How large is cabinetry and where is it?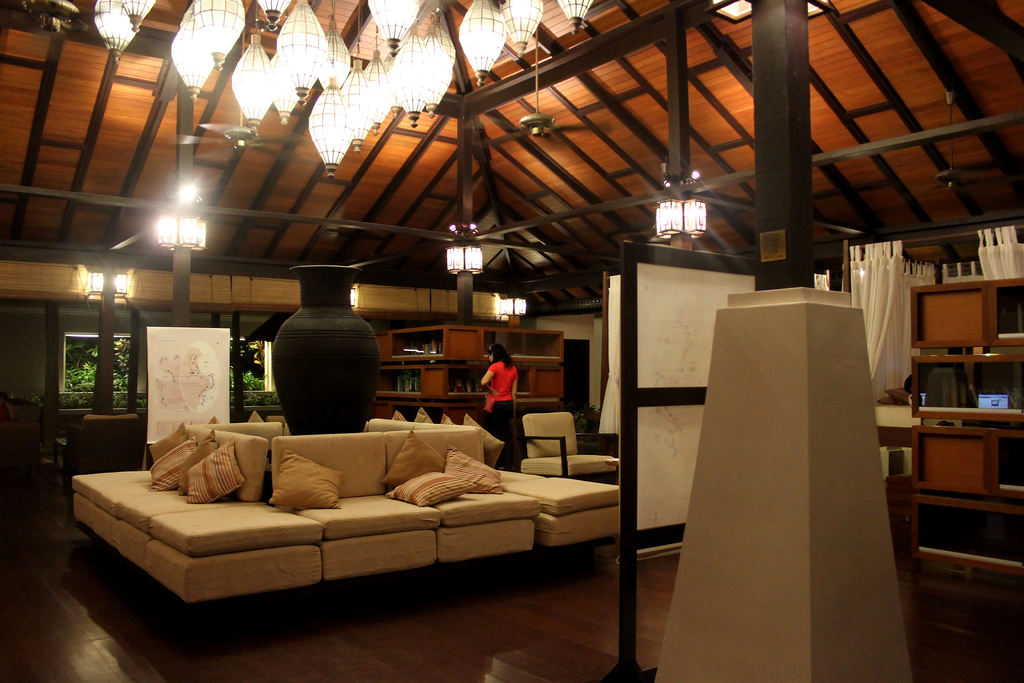
Bounding box: region(908, 359, 1023, 426).
